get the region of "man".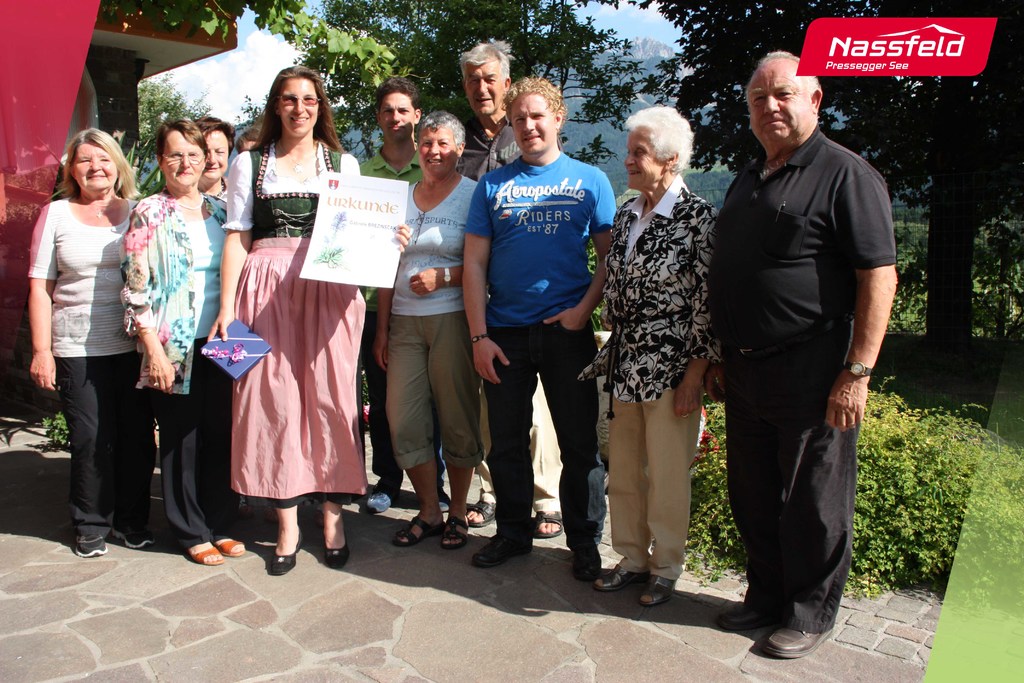
bbox=[461, 73, 618, 588].
